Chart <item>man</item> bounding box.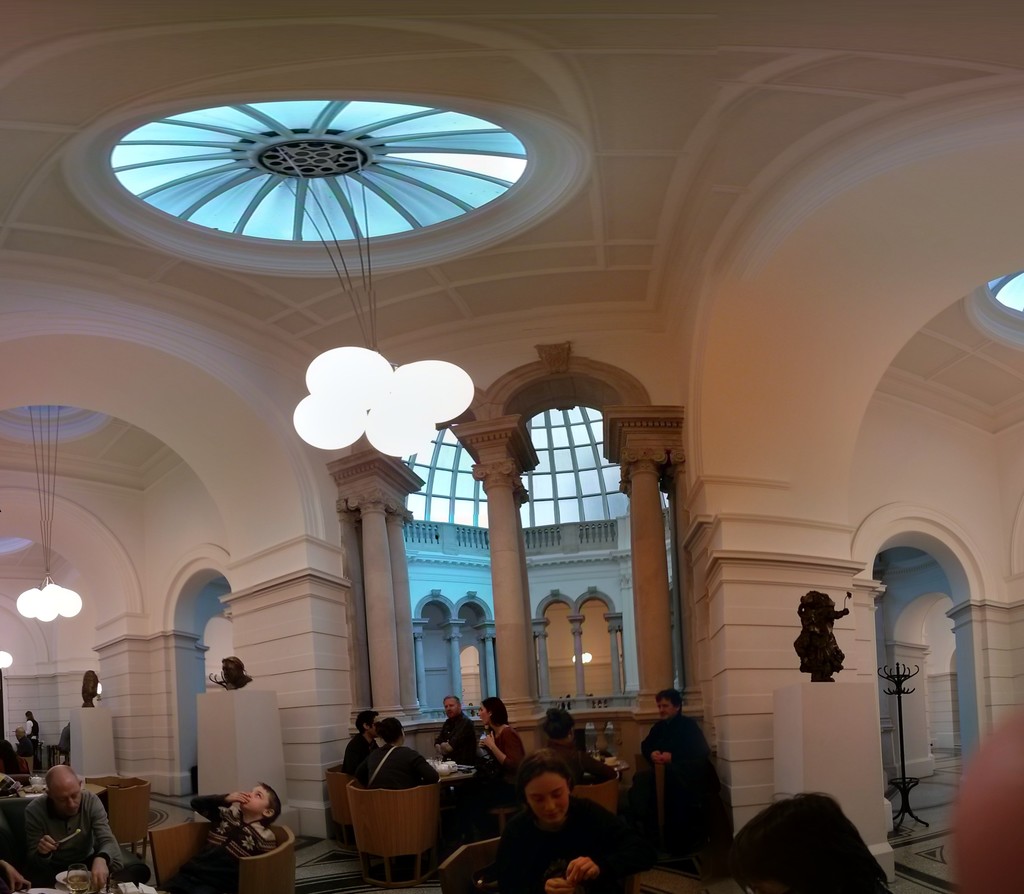
Charted: bbox(14, 763, 150, 886).
